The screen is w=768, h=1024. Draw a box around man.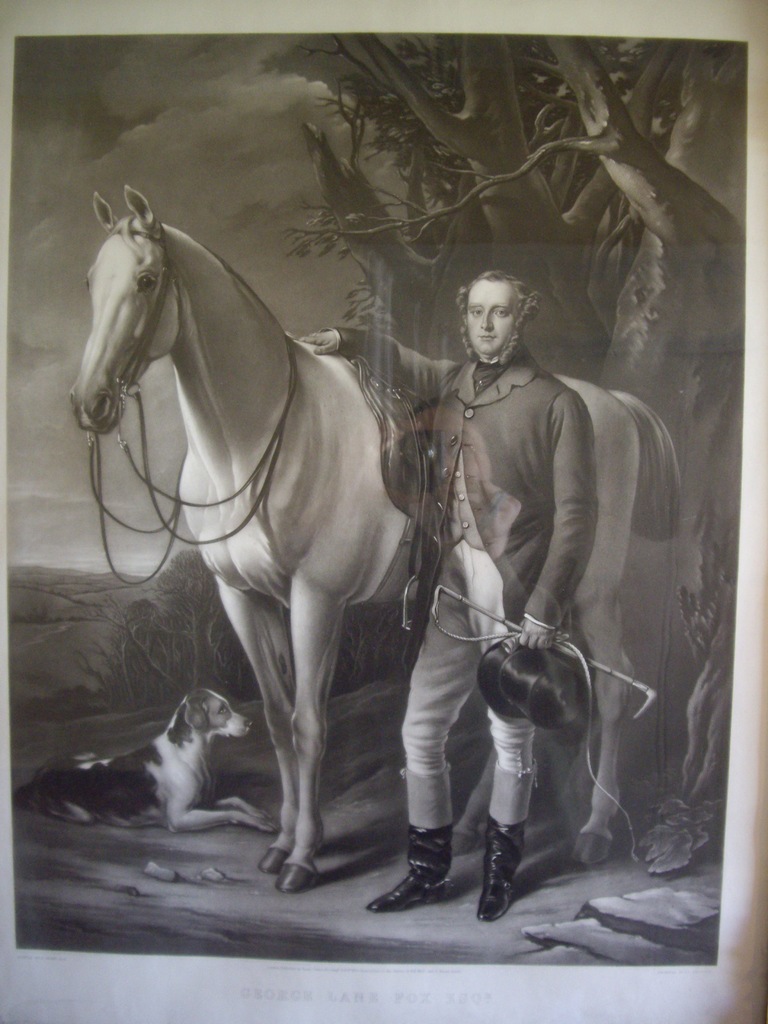
crop(297, 269, 600, 924).
